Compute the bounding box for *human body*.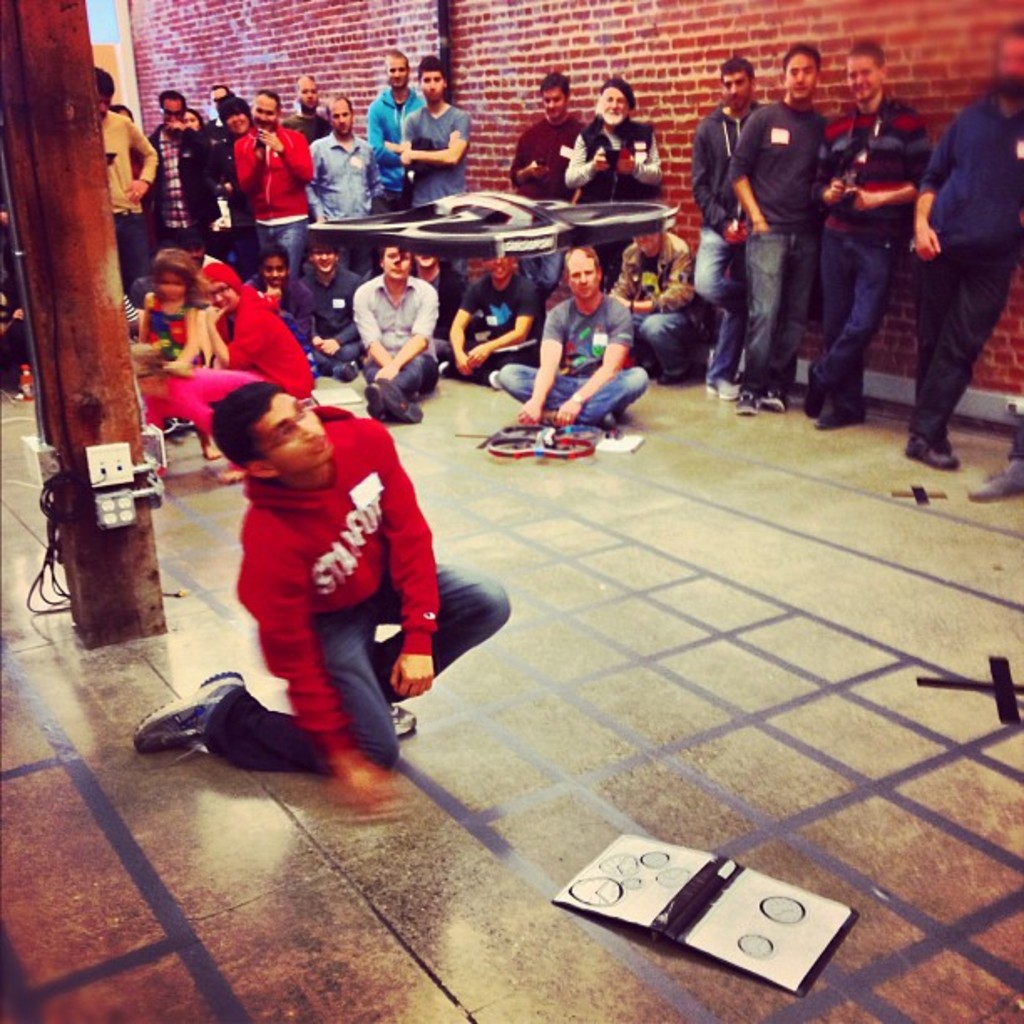
bbox(124, 241, 197, 388).
